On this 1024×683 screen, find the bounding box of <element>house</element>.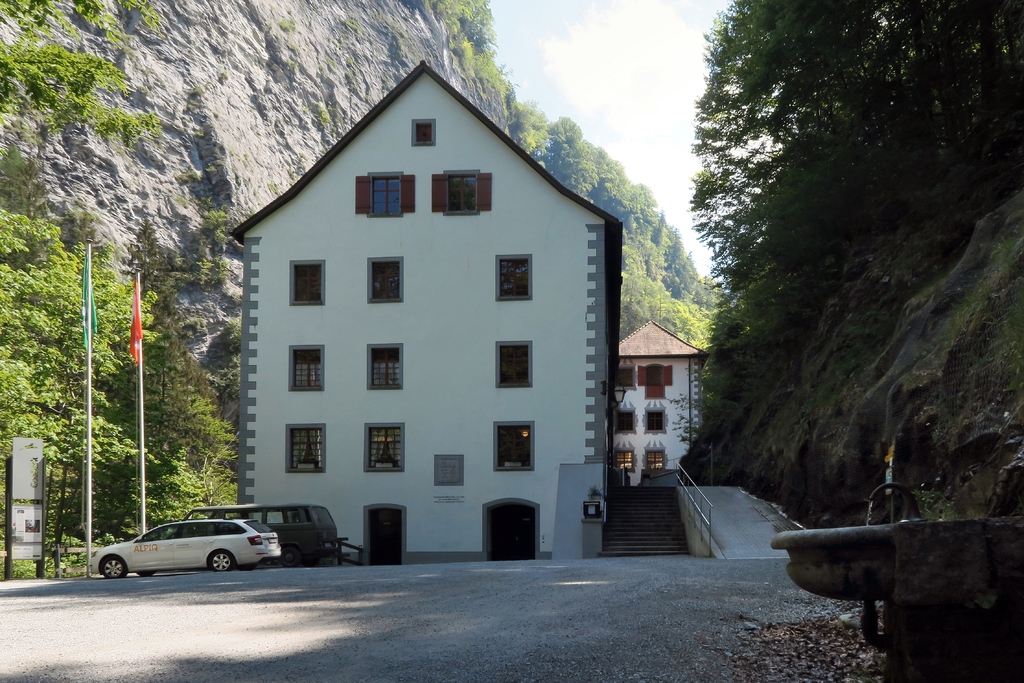
Bounding box: region(605, 320, 705, 498).
